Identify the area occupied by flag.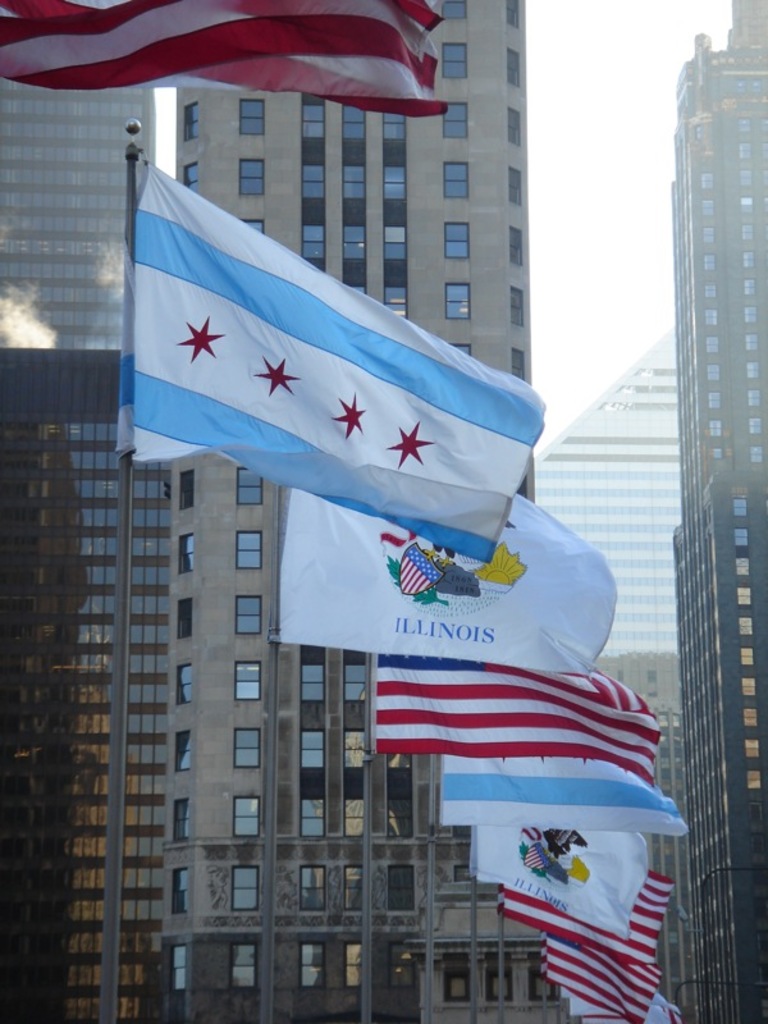
Area: <region>275, 484, 626, 684</region>.
